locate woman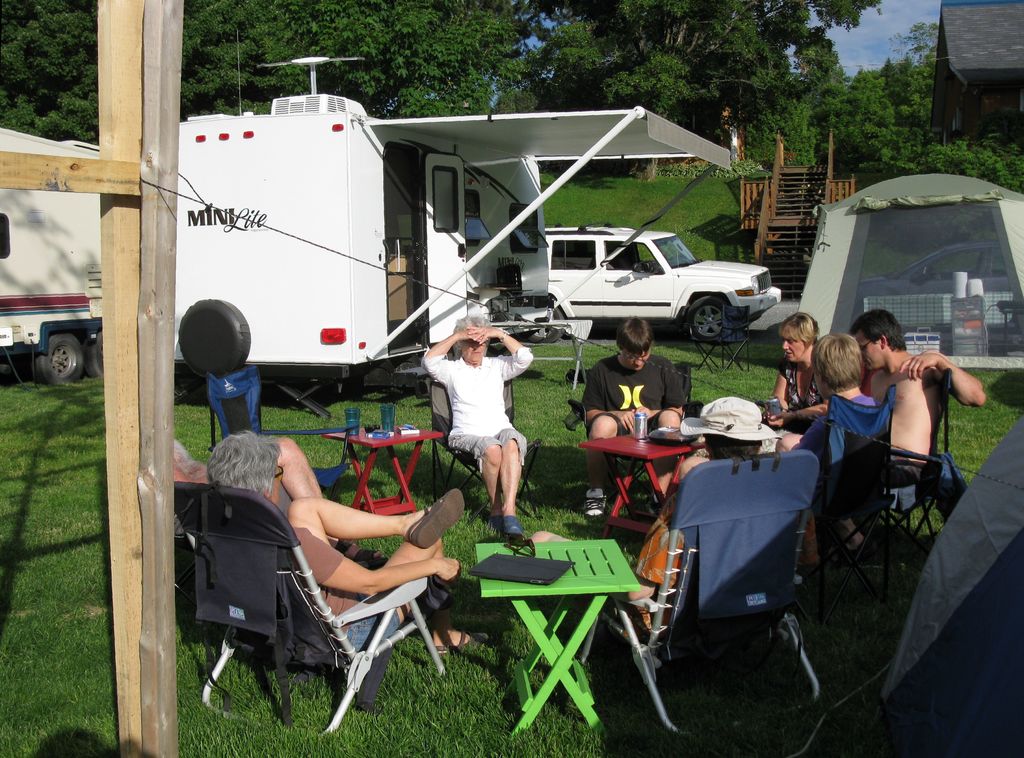
[left=771, top=303, right=831, bottom=418]
